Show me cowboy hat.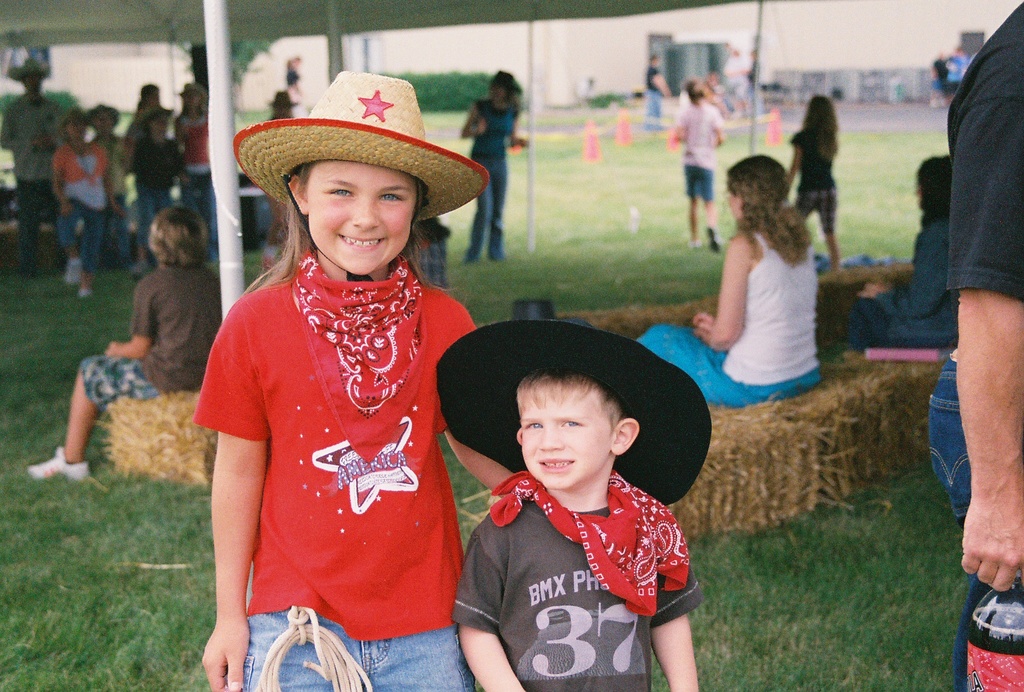
cowboy hat is here: select_region(176, 79, 211, 95).
